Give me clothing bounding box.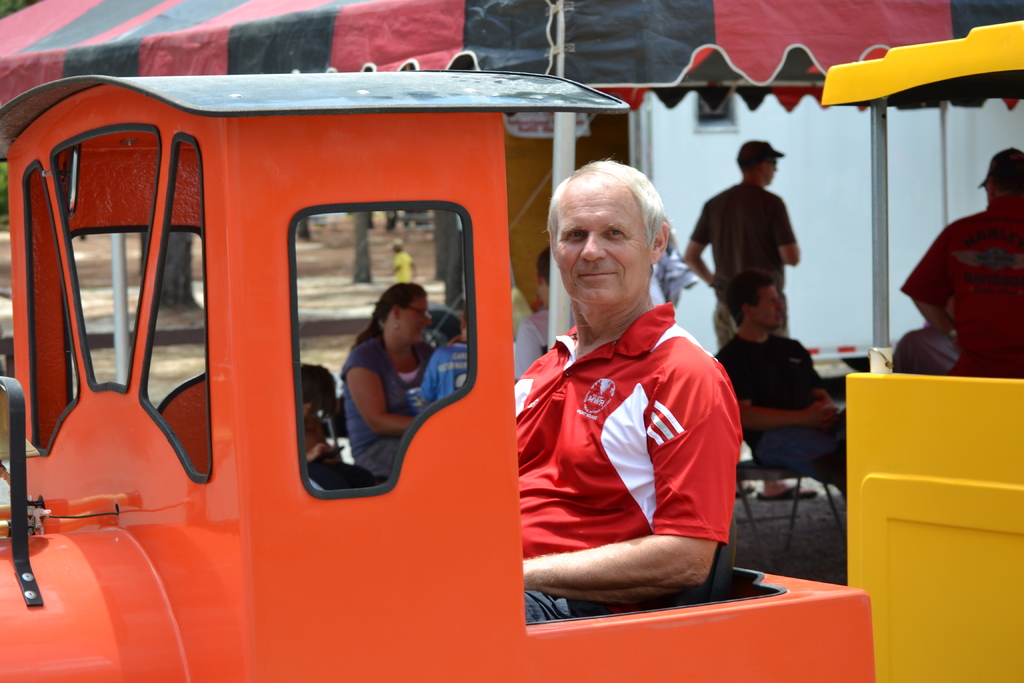
(left=699, top=177, right=781, bottom=268).
